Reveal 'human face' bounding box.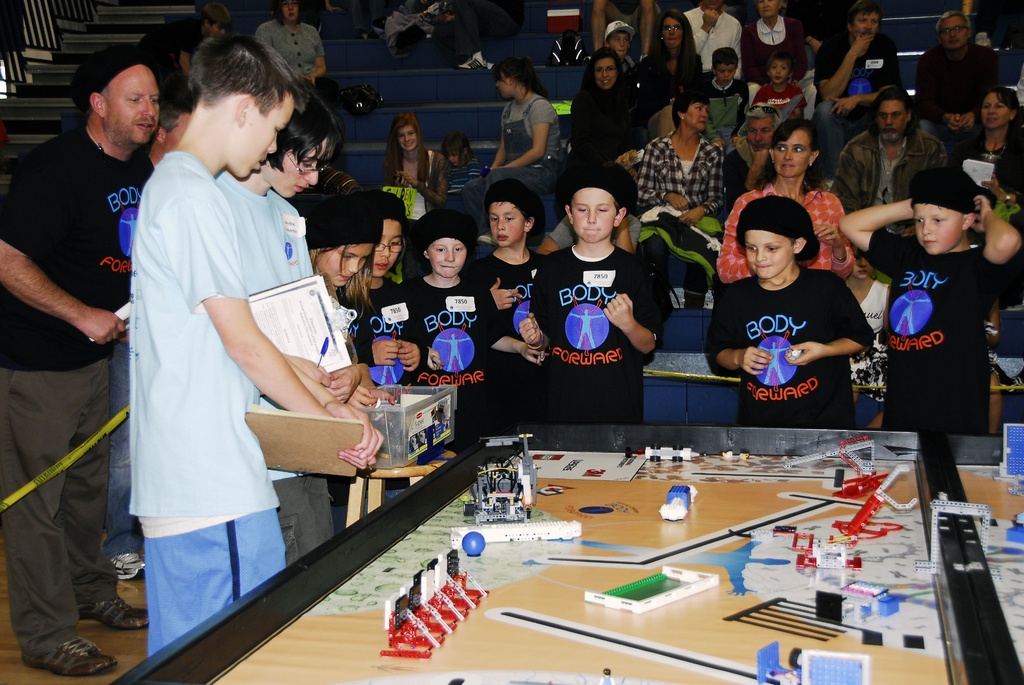
Revealed: [x1=684, y1=102, x2=707, y2=131].
